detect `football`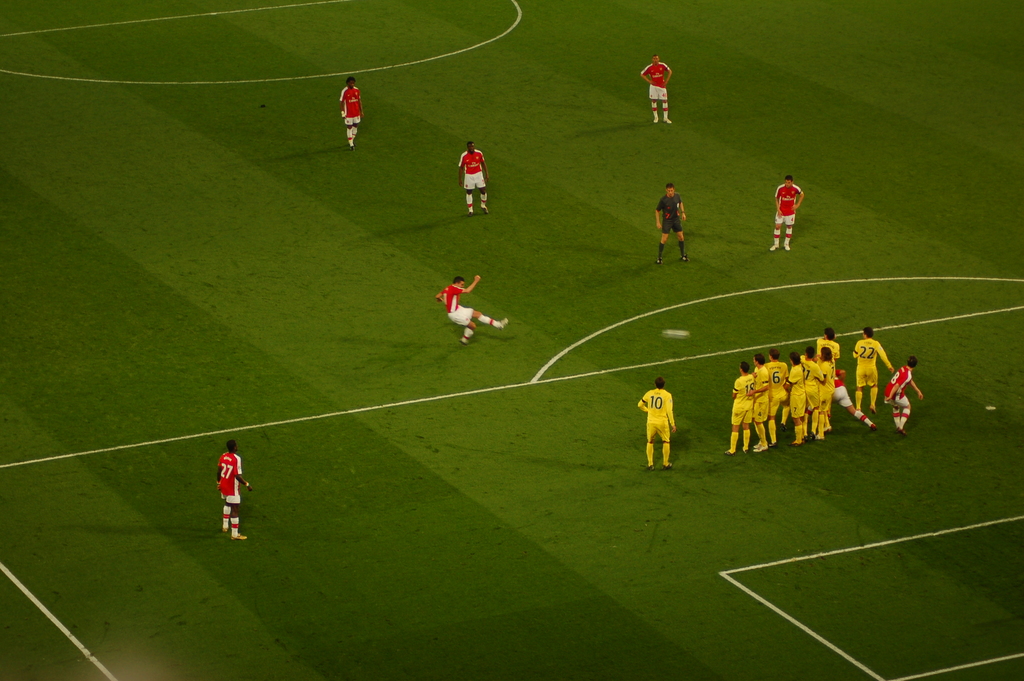
x1=663, y1=329, x2=689, y2=339
